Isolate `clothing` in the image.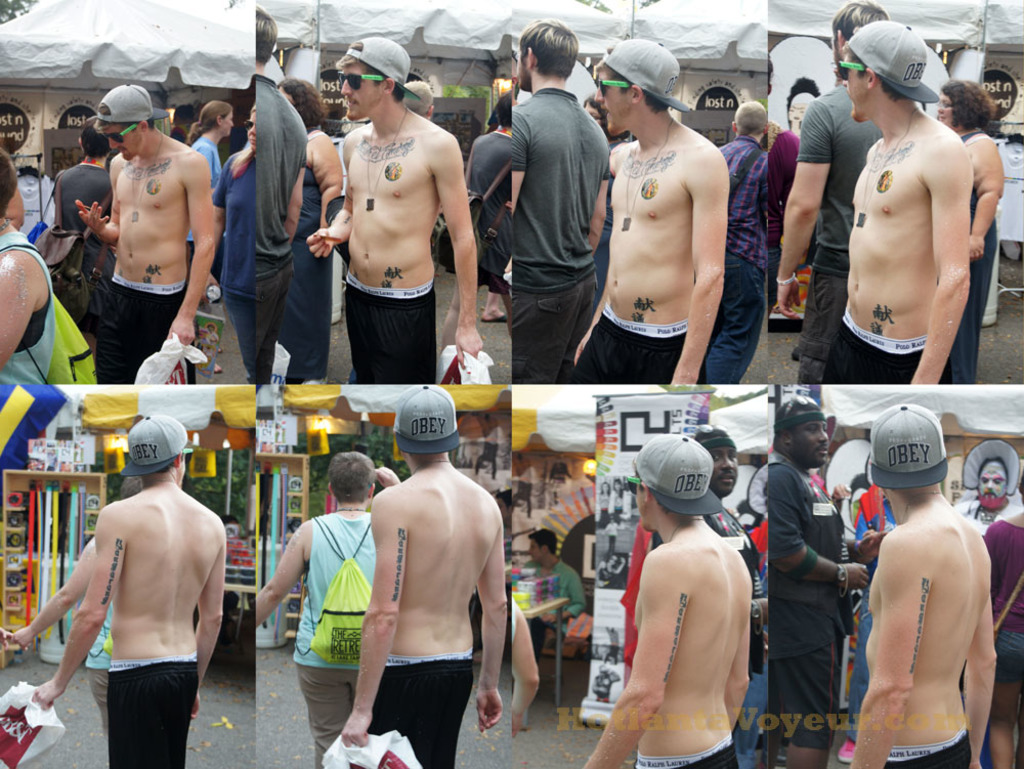
Isolated region: <region>820, 306, 943, 385</region>.
